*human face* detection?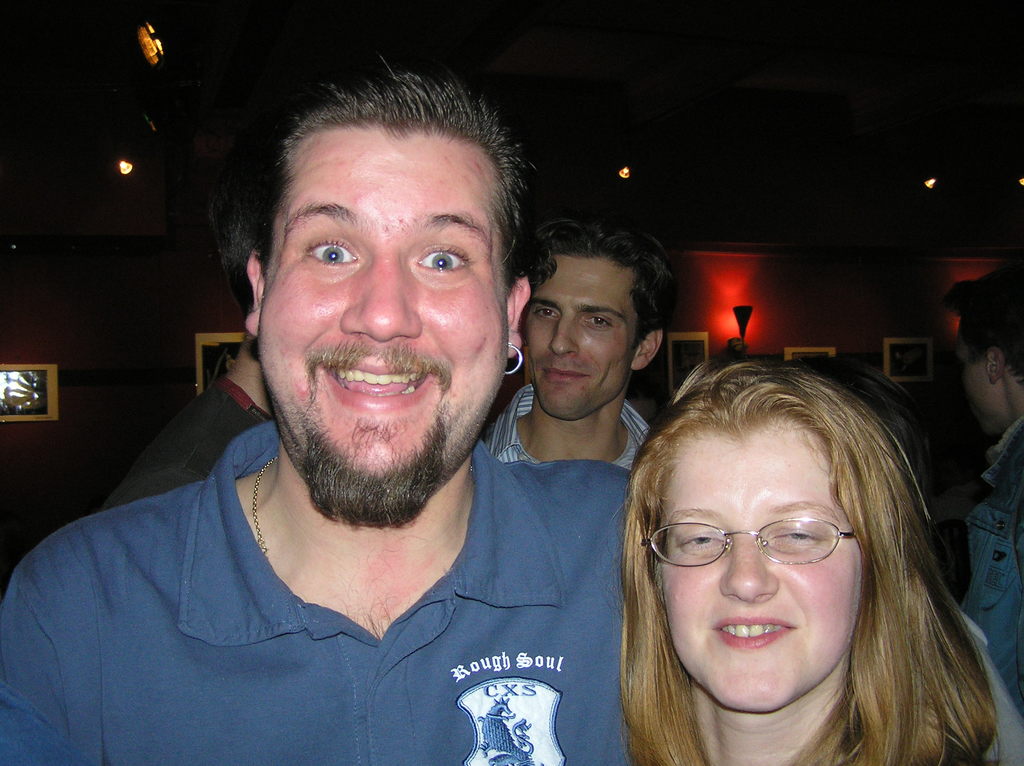
pyautogui.locateOnScreen(255, 129, 510, 508)
